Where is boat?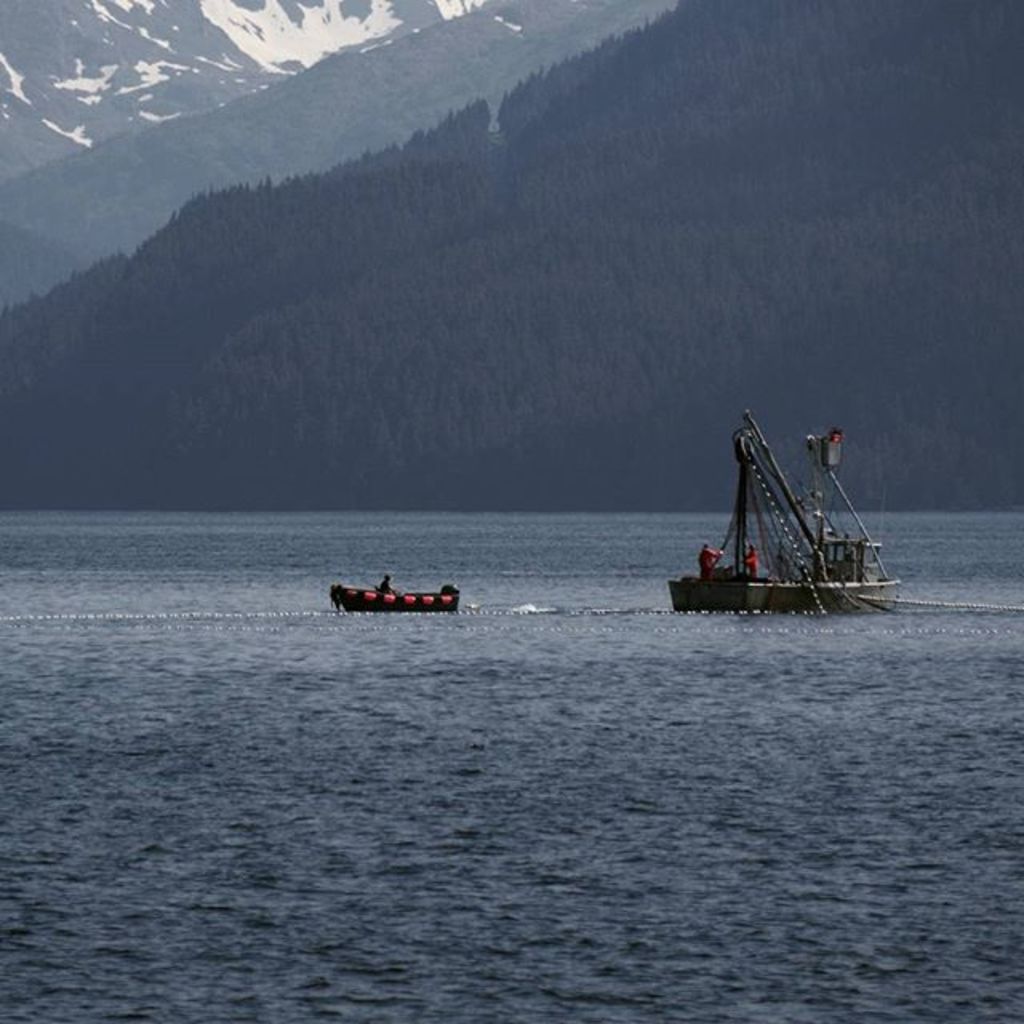
detection(325, 581, 459, 611).
